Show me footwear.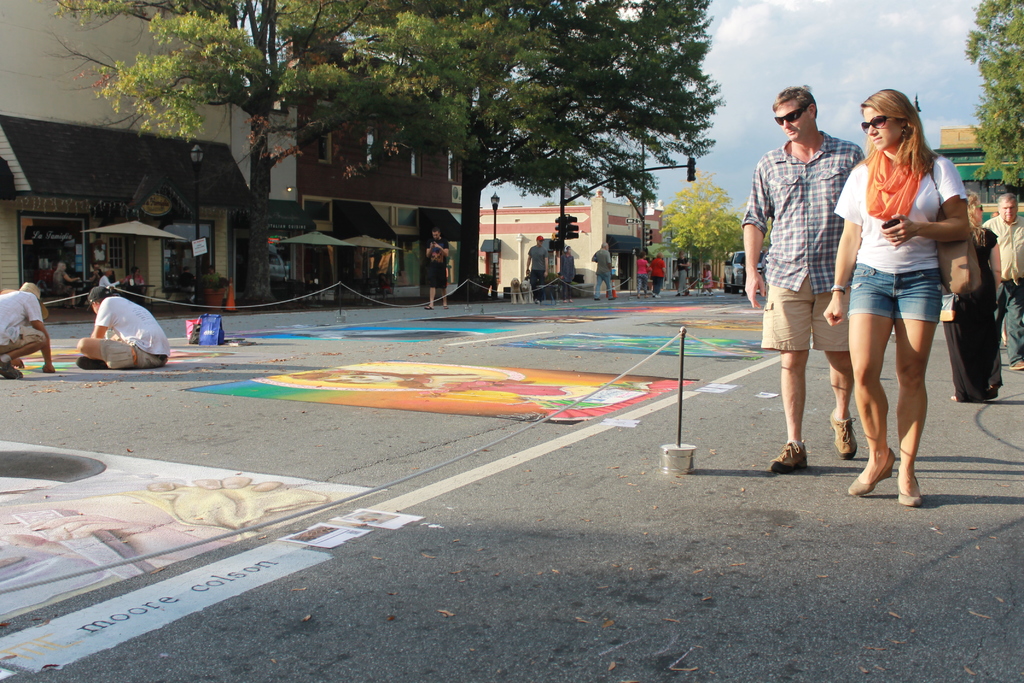
footwear is here: locate(895, 464, 920, 508).
